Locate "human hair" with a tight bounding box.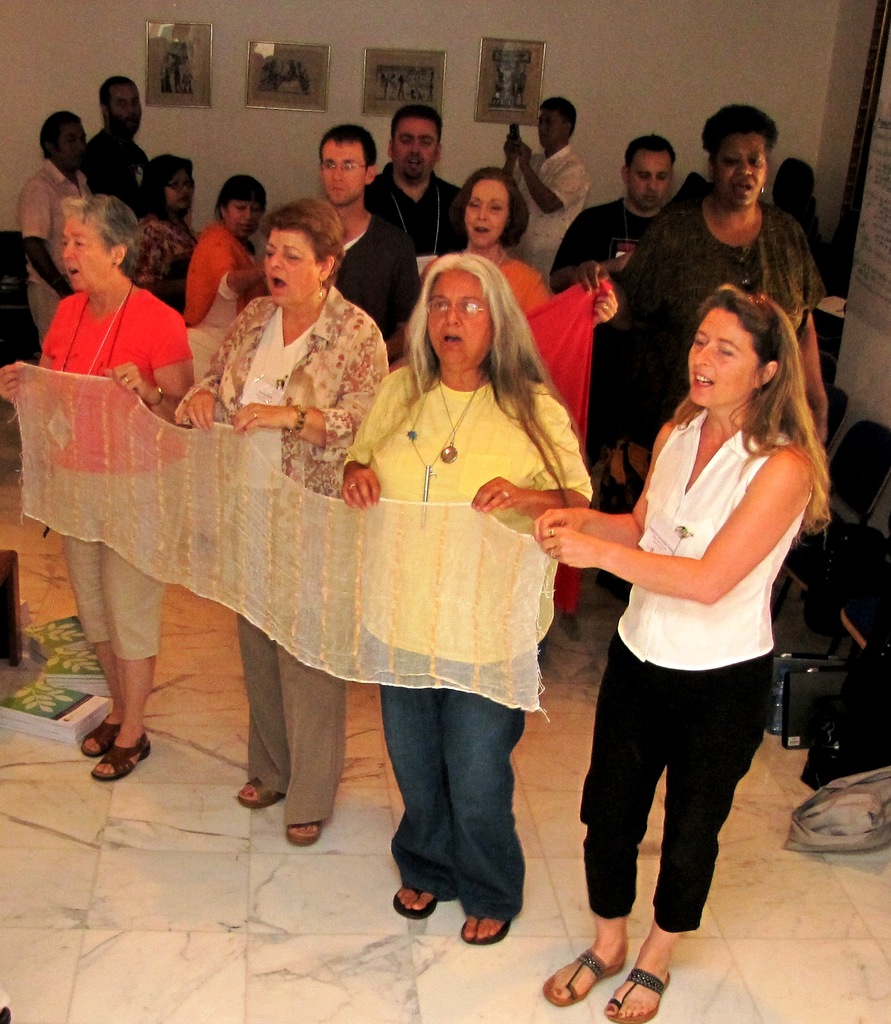
(left=35, top=113, right=83, bottom=161).
